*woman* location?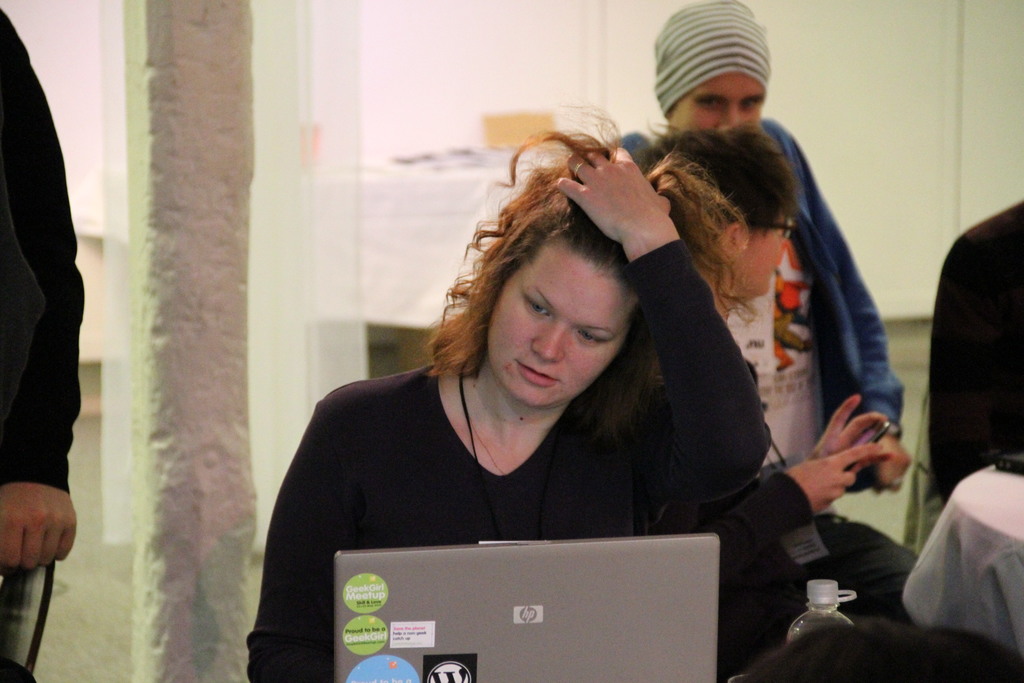
649 128 879 647
